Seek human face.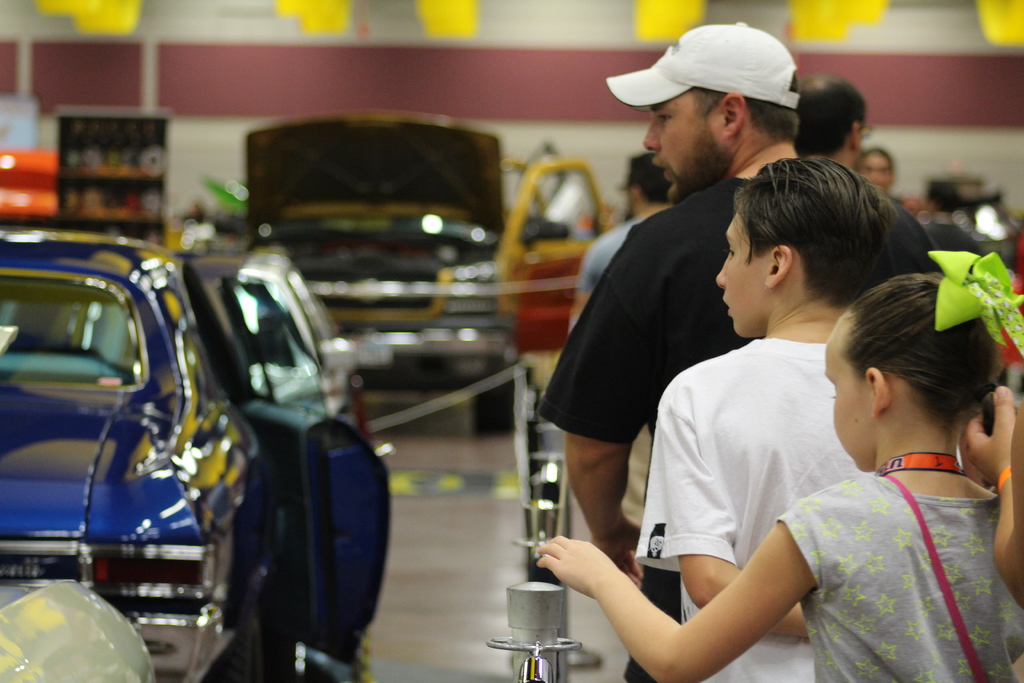
rect(817, 318, 868, 471).
